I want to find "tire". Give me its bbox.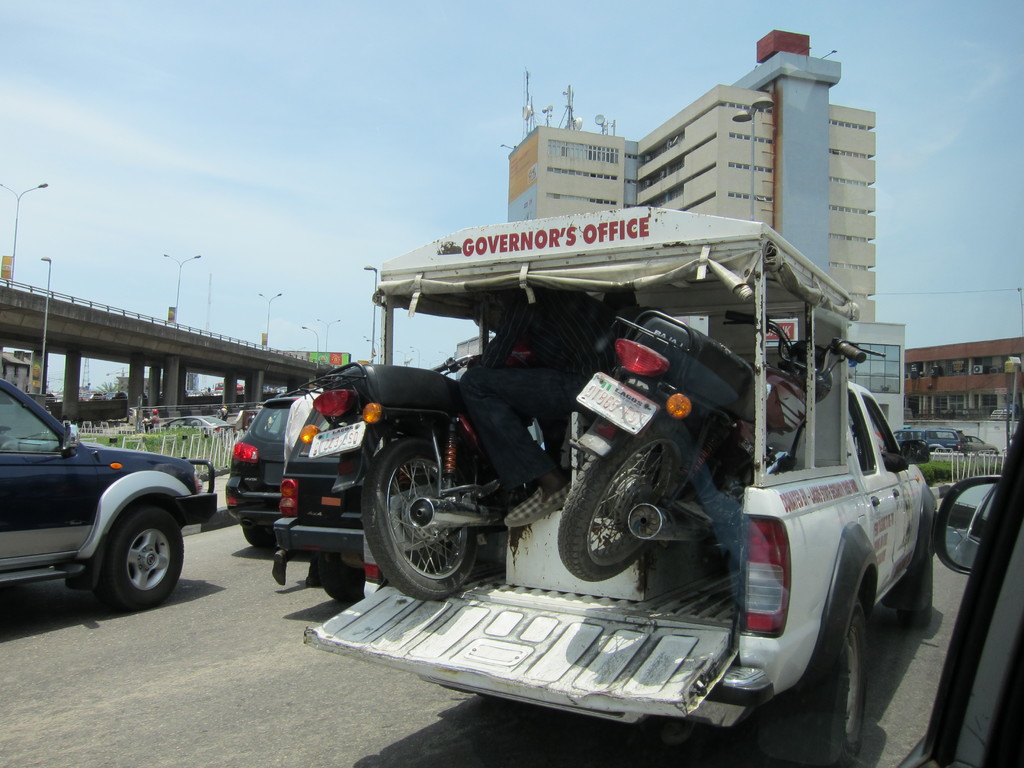
detection(552, 415, 721, 581).
